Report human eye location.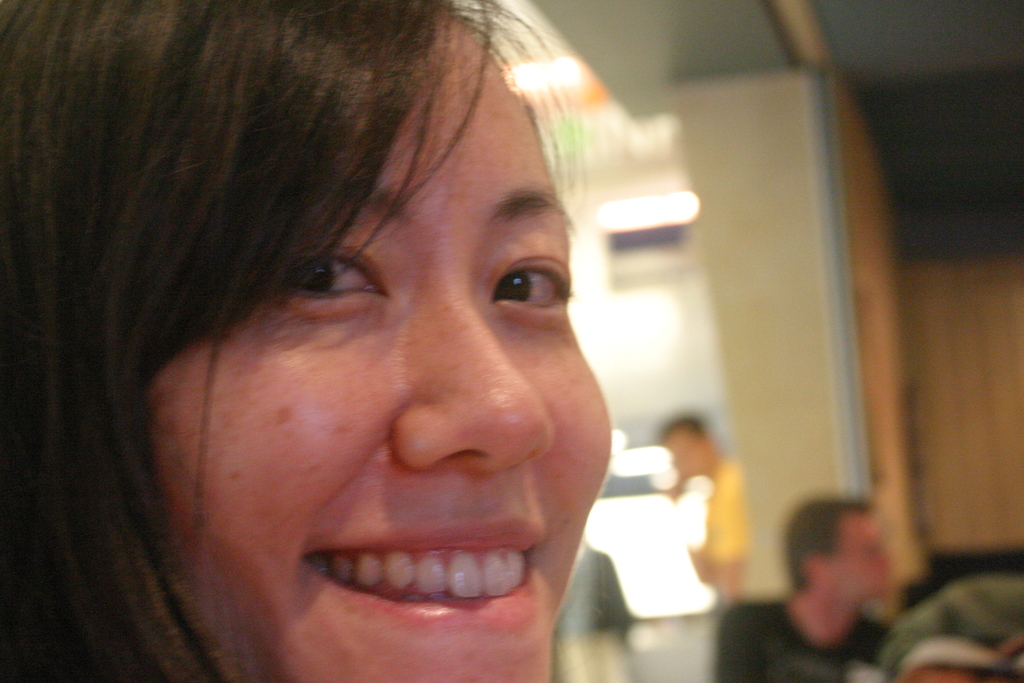
Report: l=276, t=240, r=395, b=318.
